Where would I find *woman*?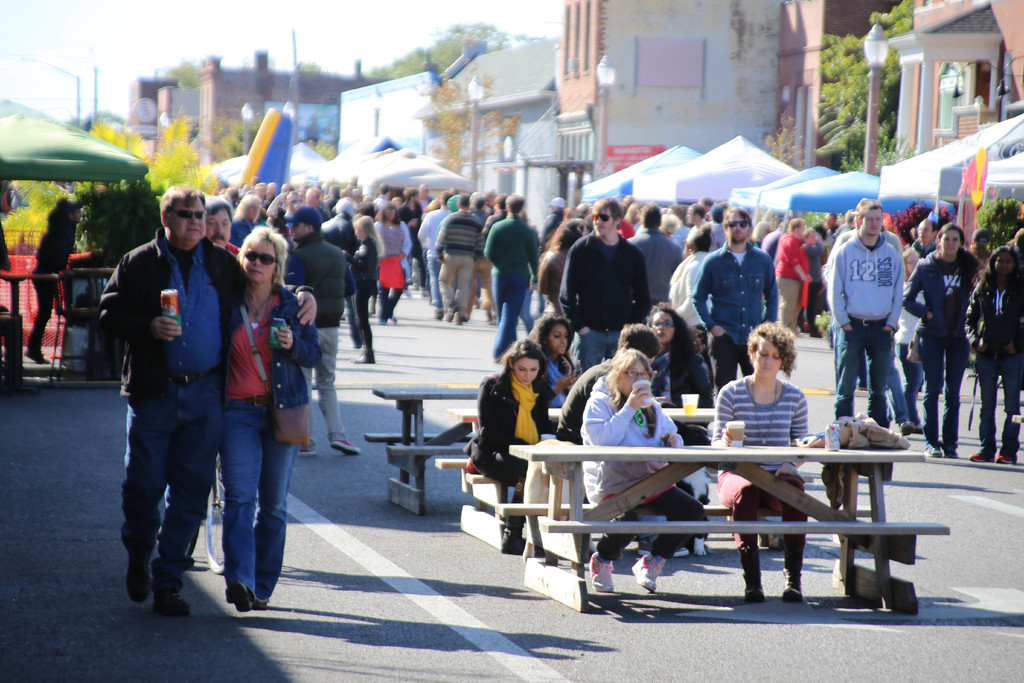
At (218,224,321,613).
